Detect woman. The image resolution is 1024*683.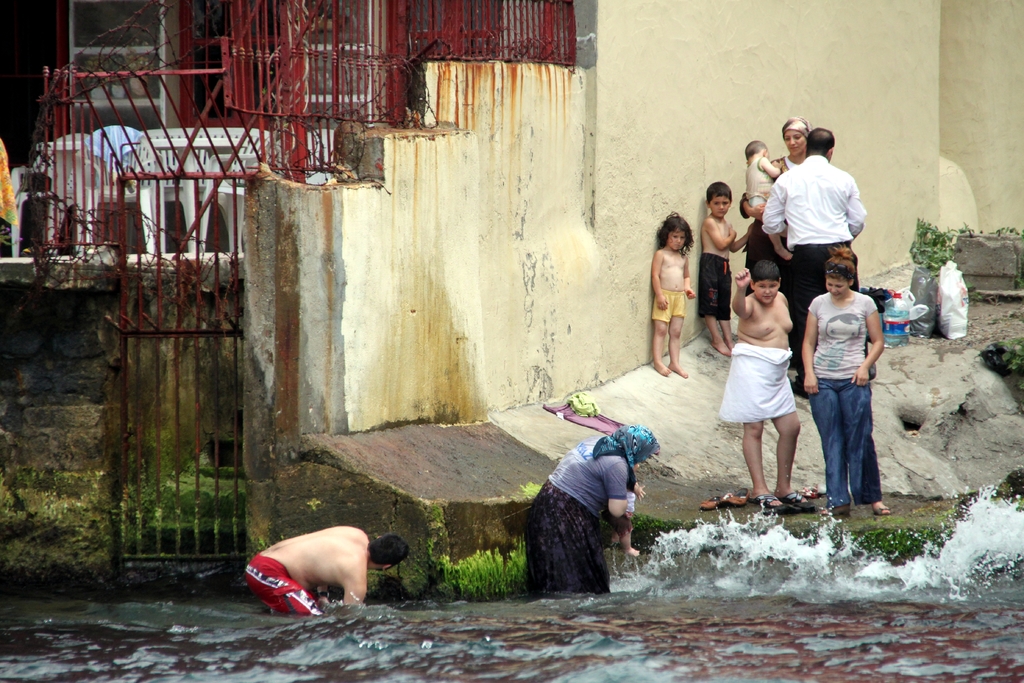
bbox=(745, 114, 813, 400).
